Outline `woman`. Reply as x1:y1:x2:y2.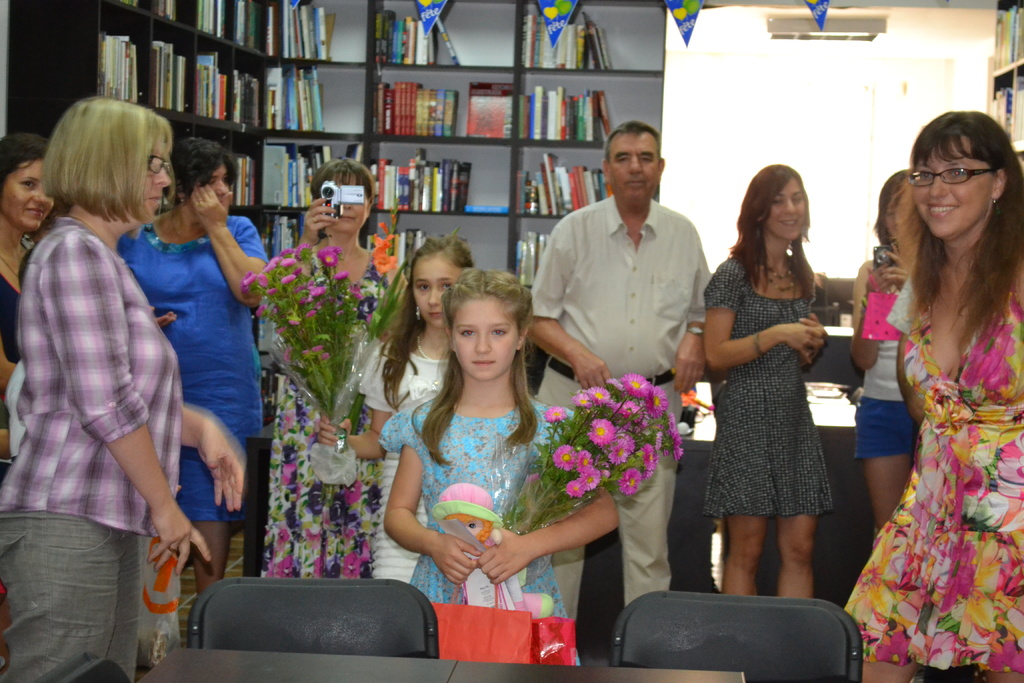
840:97:1023:682.
